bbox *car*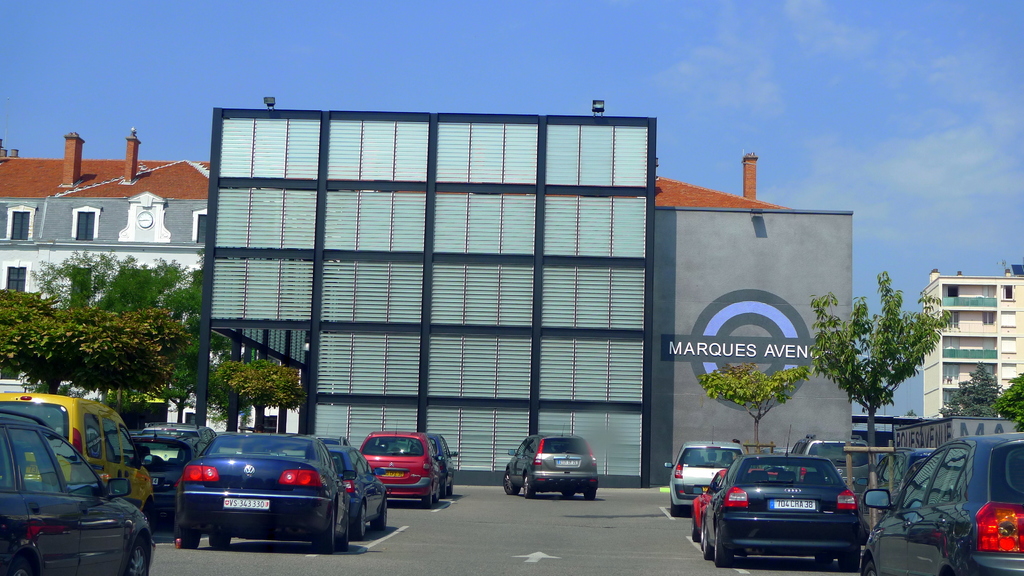
(x1=696, y1=439, x2=880, y2=566)
